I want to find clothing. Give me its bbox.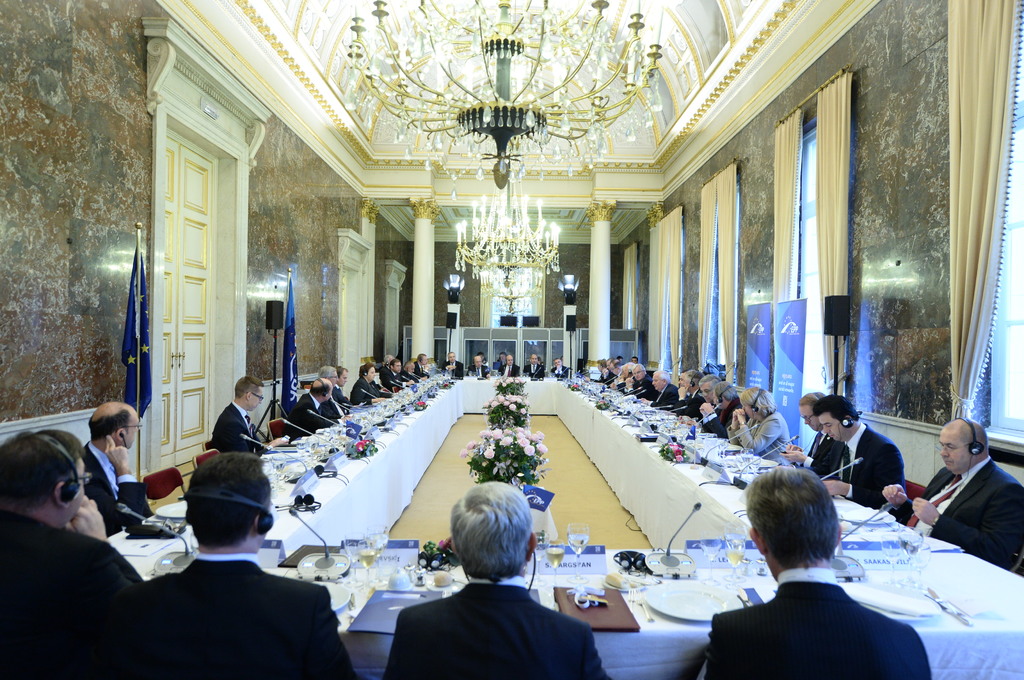
<box>78,436,154,538</box>.
